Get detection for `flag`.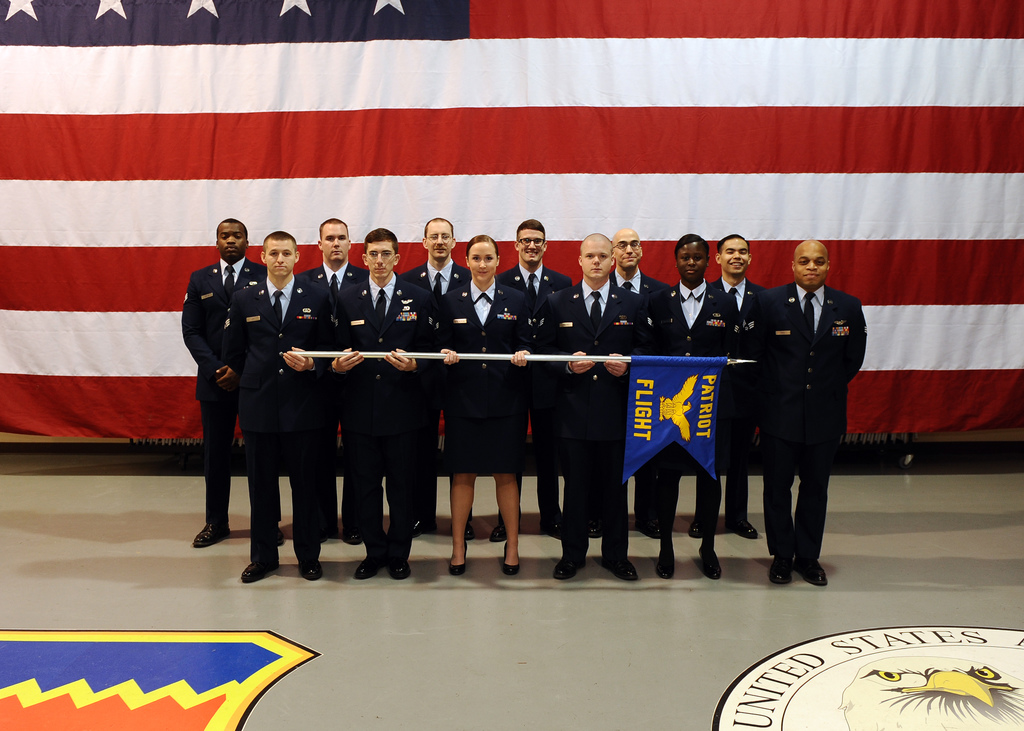
Detection: (left=0, top=0, right=1023, bottom=472).
